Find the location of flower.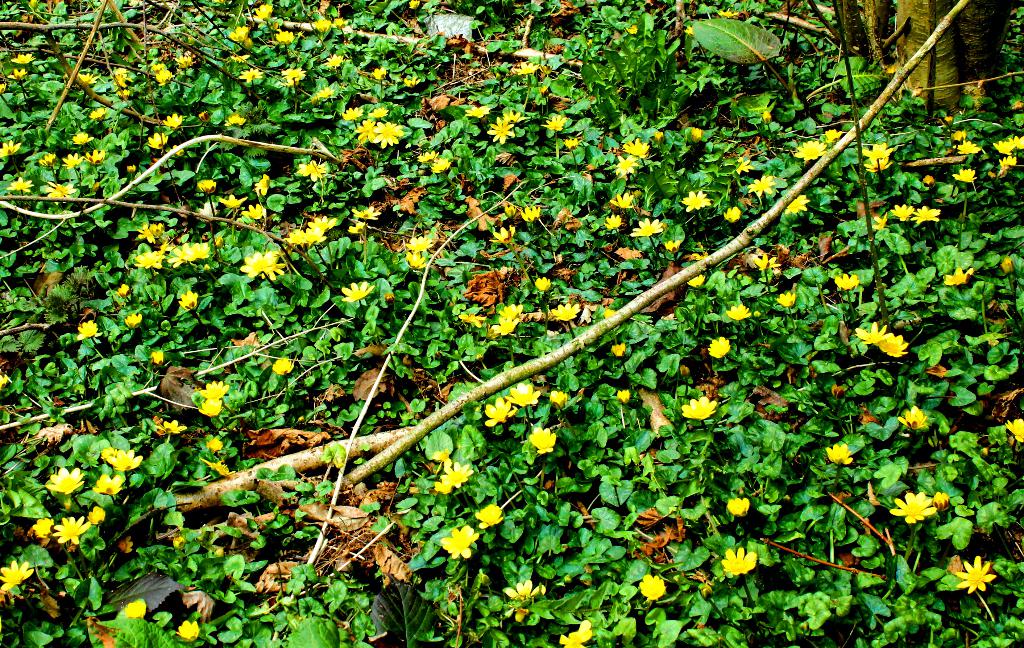
Location: locate(821, 128, 844, 143).
